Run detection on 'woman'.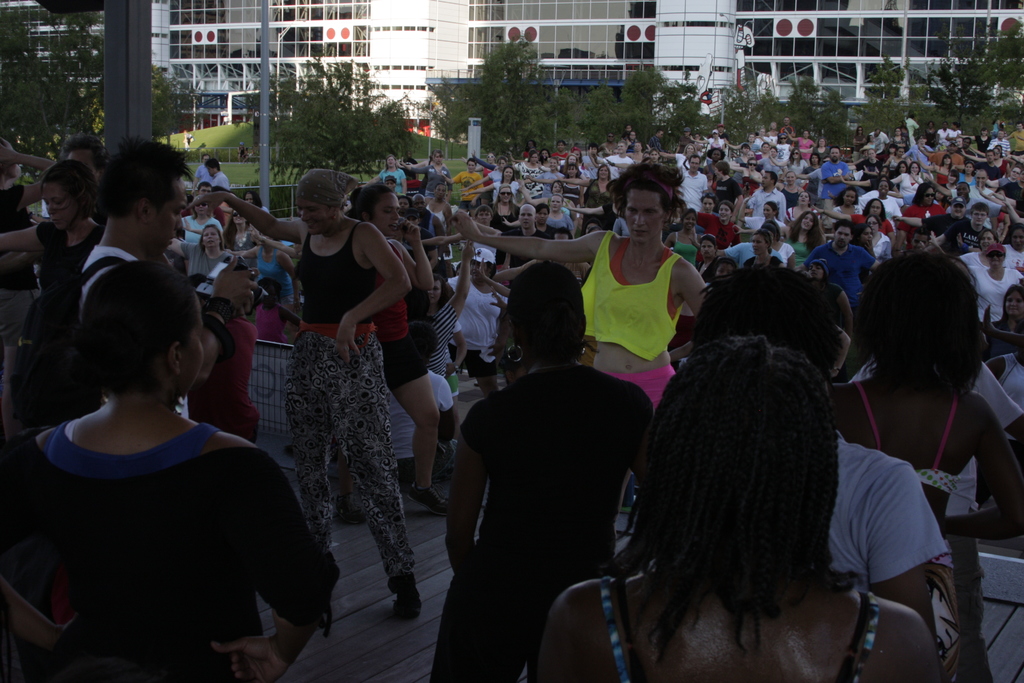
Result: bbox=(815, 195, 892, 233).
